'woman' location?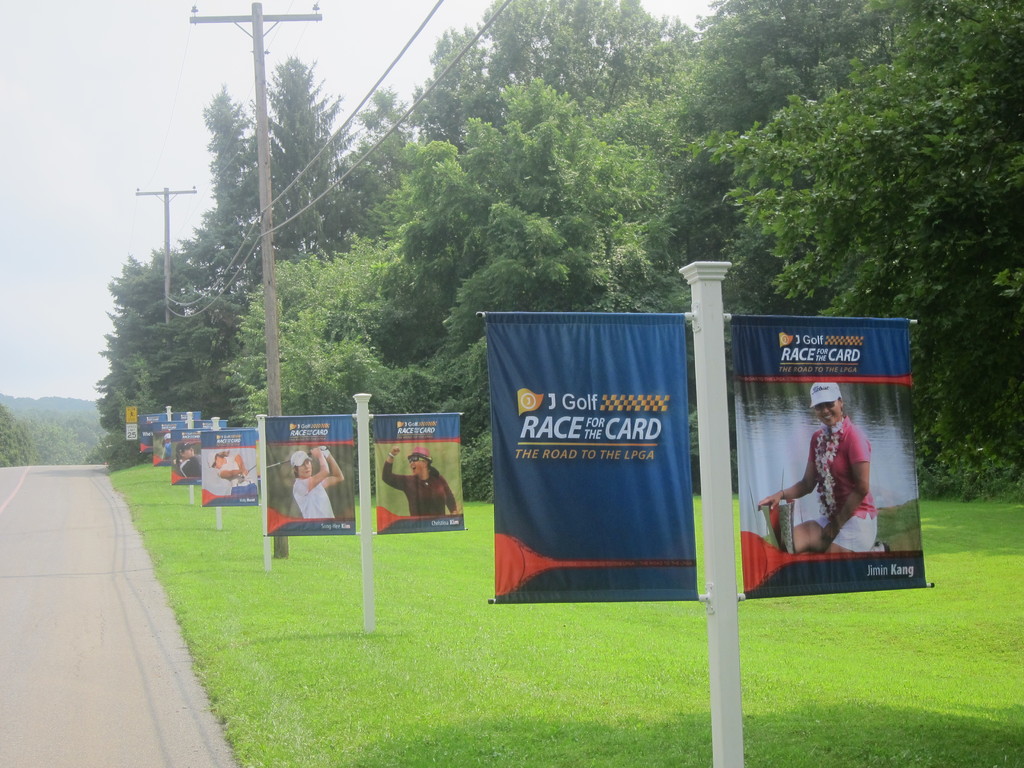
(x1=383, y1=445, x2=463, y2=521)
